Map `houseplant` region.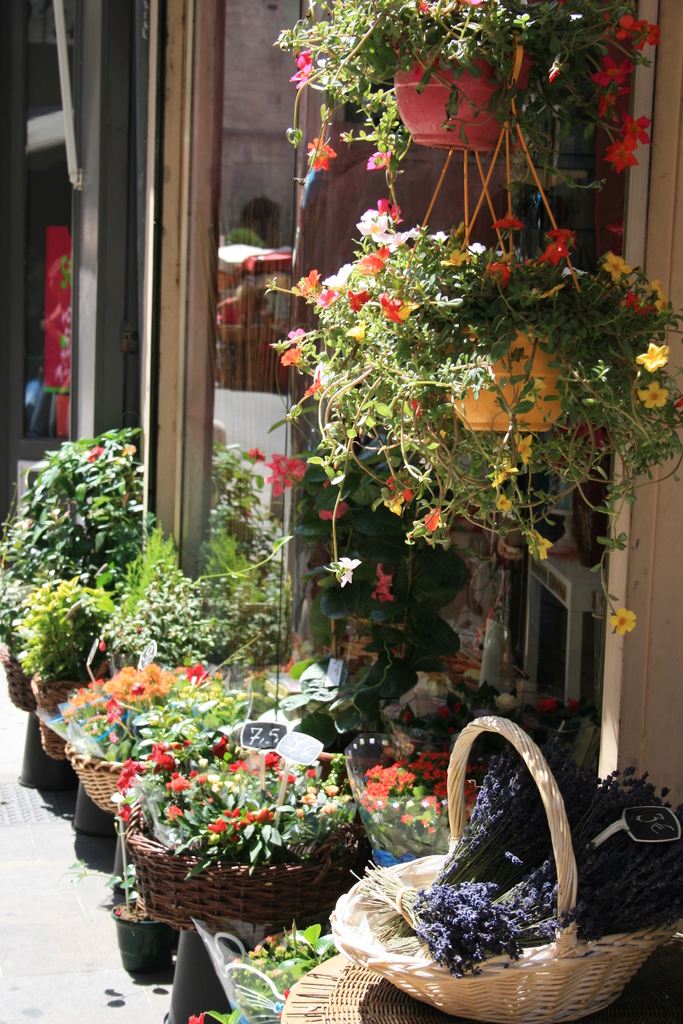
Mapped to Rect(16, 577, 135, 703).
